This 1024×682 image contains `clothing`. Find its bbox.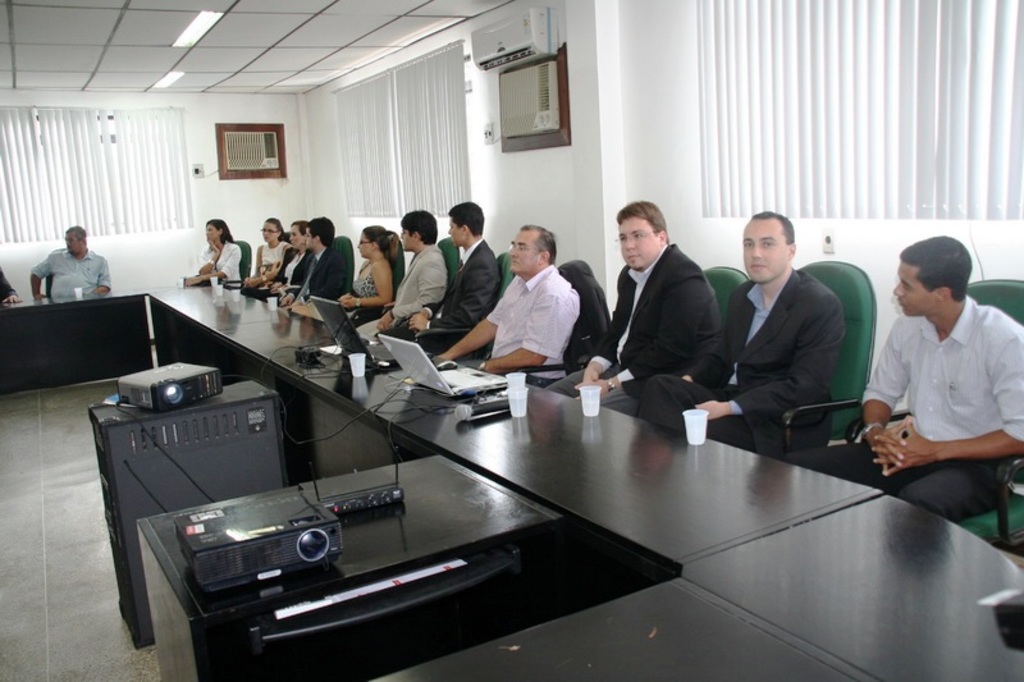
detection(33, 247, 105, 303).
